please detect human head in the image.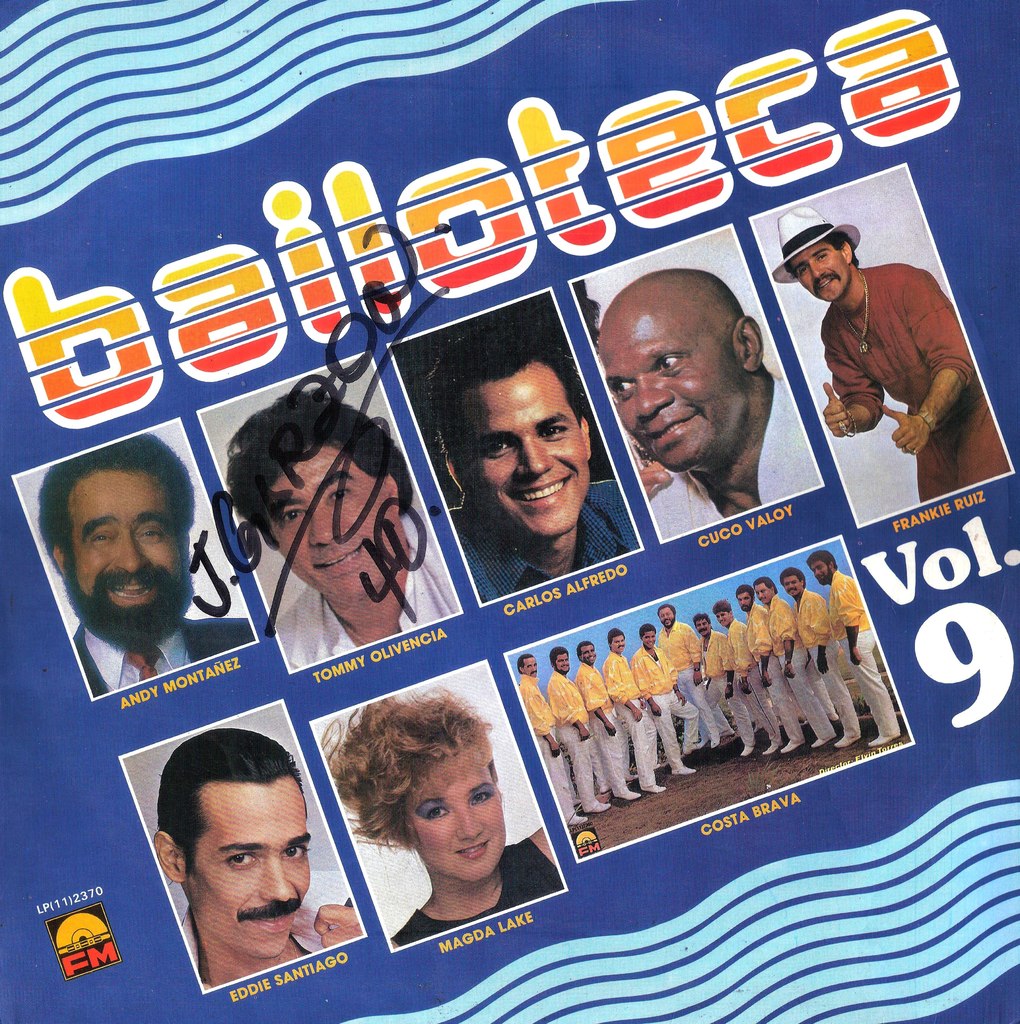
bbox(320, 683, 511, 893).
